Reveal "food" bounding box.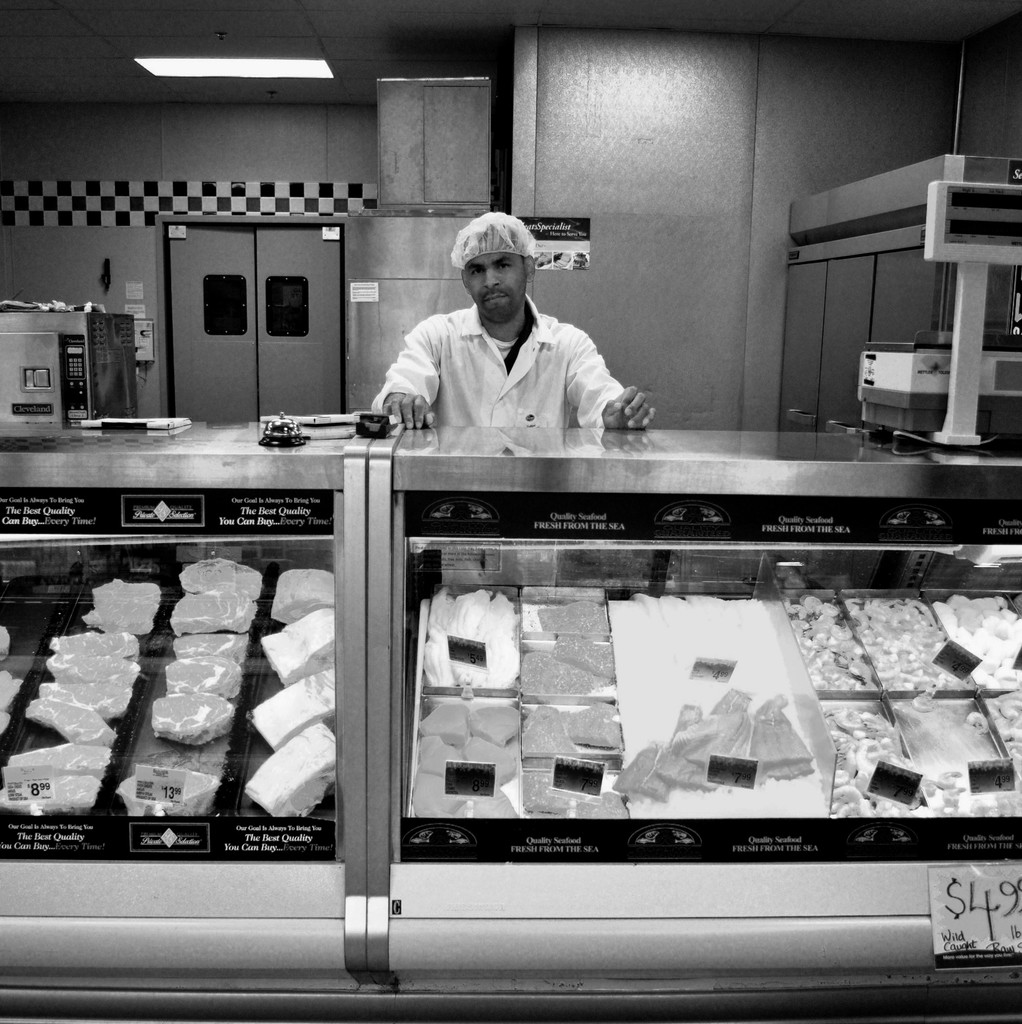
Revealed: [left=563, top=696, right=624, bottom=753].
